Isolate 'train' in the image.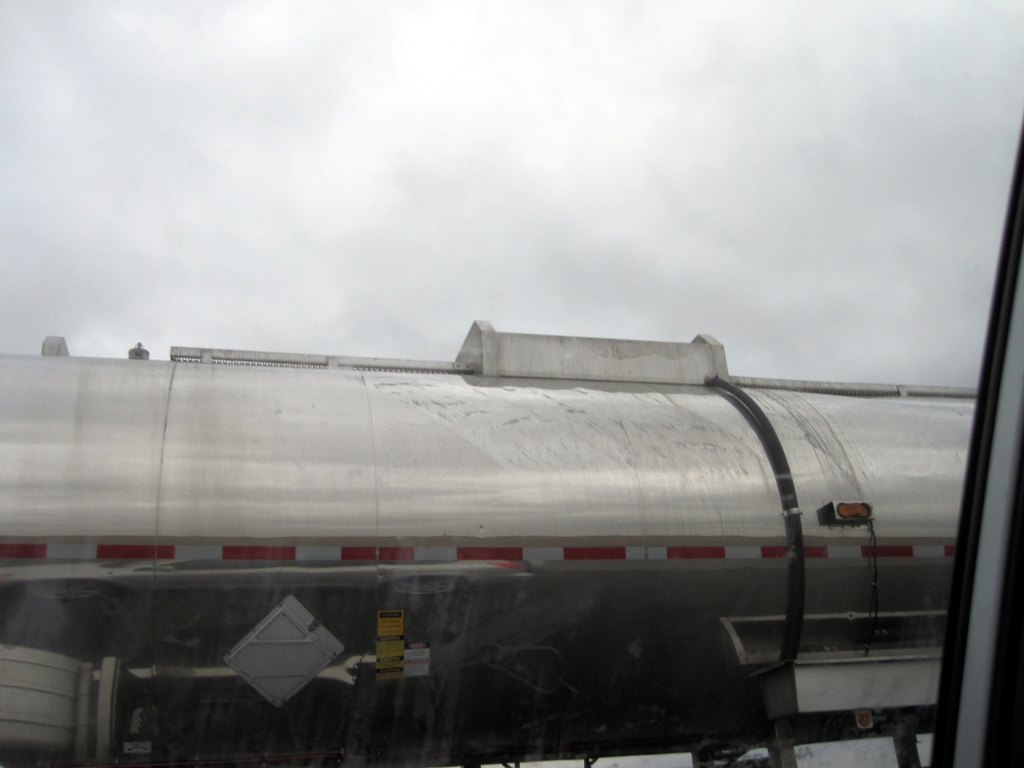
Isolated region: box(0, 317, 973, 767).
